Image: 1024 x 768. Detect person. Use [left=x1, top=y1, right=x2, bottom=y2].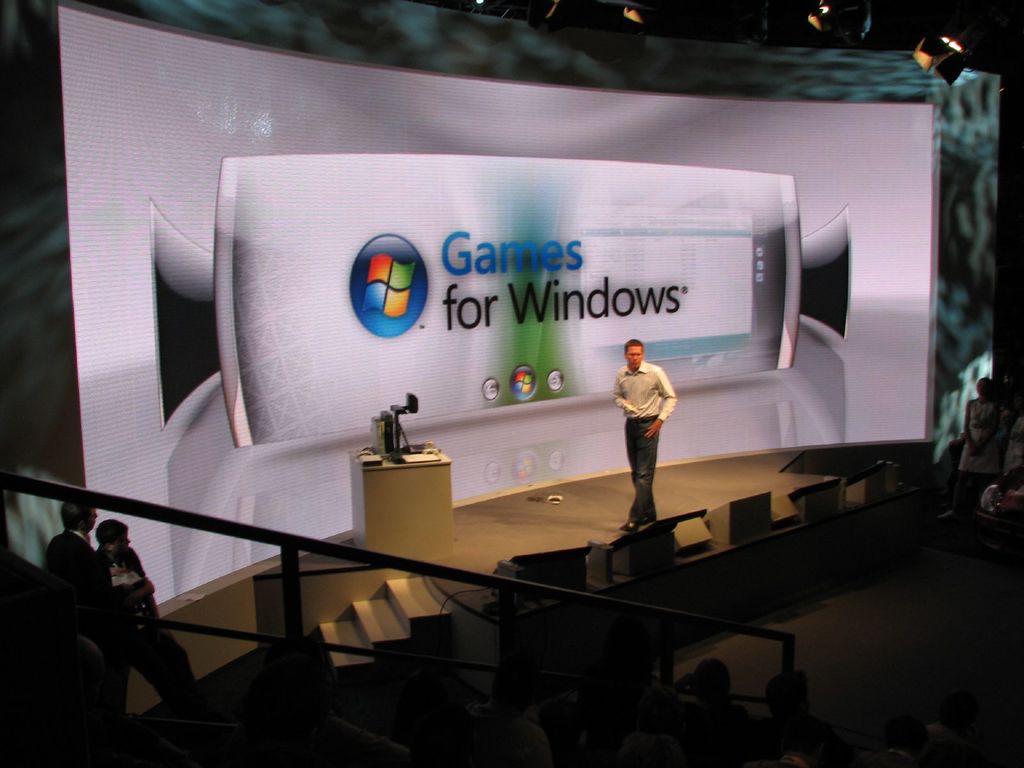
[left=956, top=367, right=1005, bottom=506].
